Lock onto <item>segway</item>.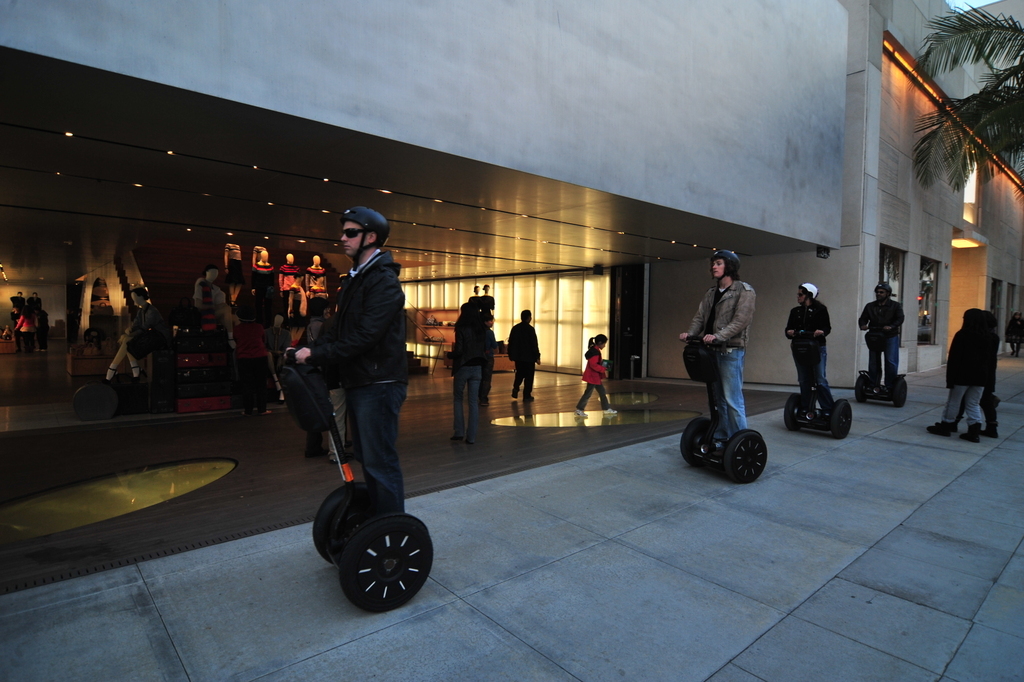
Locked: <box>280,342,435,611</box>.
